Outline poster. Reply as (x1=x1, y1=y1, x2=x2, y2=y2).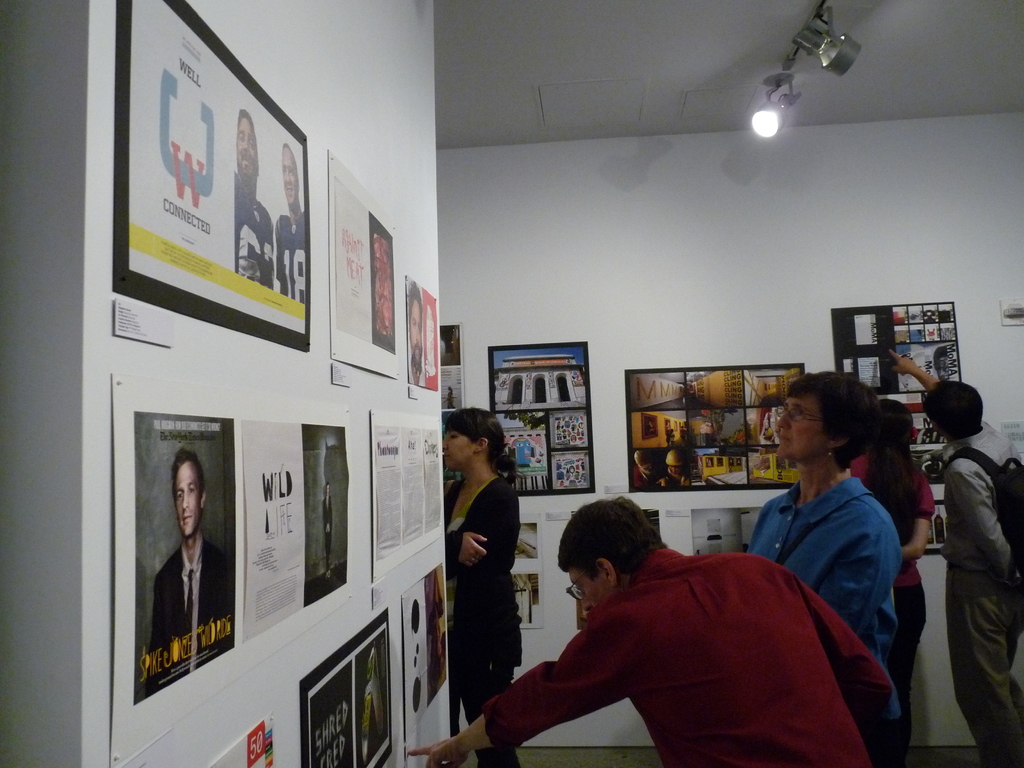
(x1=832, y1=303, x2=963, y2=552).
